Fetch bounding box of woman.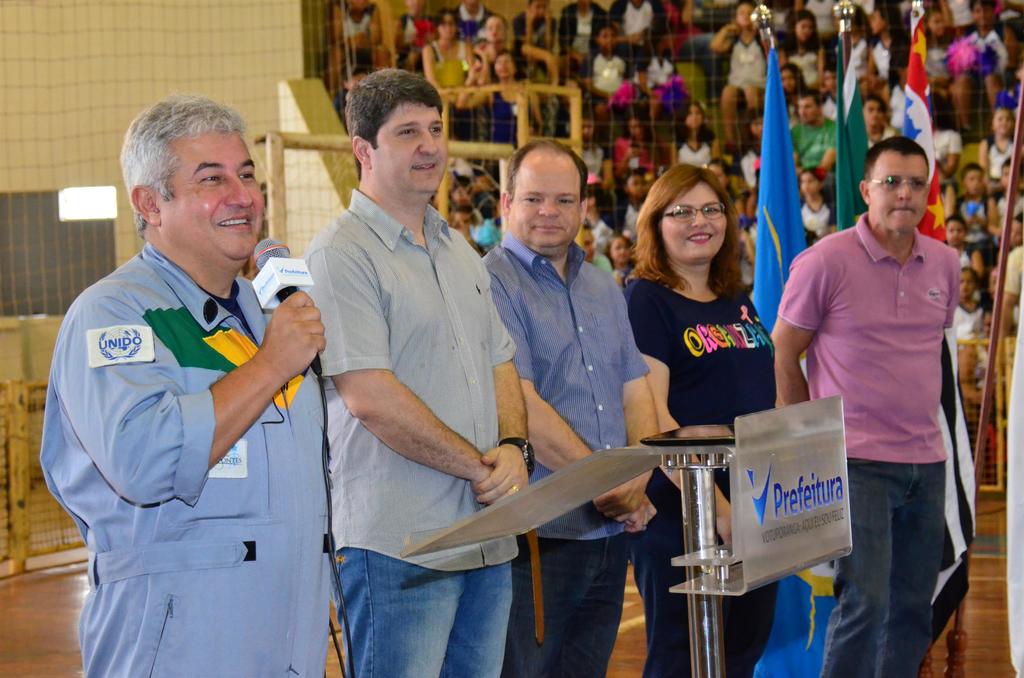
Bbox: select_region(454, 47, 548, 153).
